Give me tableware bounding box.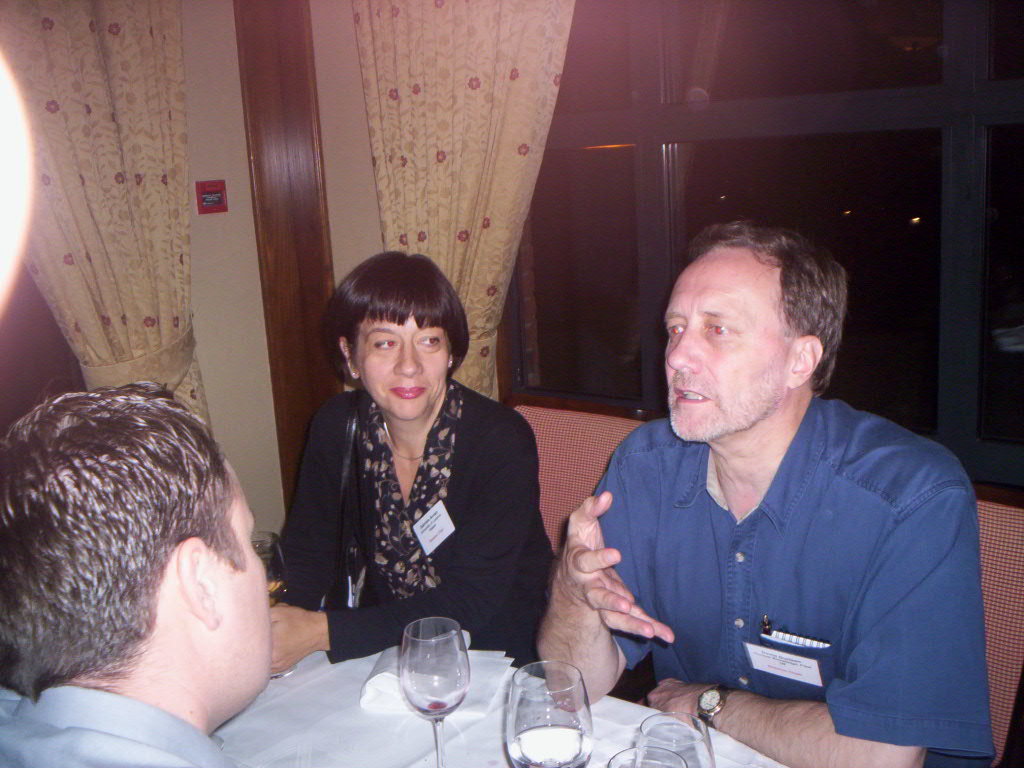
(382,616,484,749).
